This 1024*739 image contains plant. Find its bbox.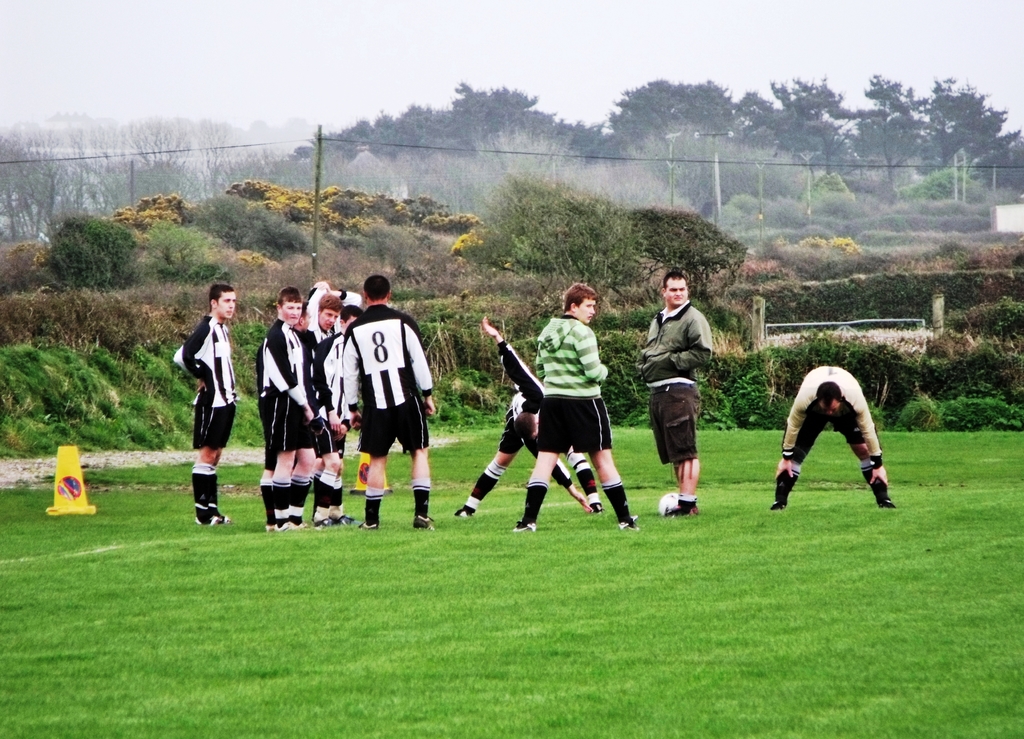
[x1=460, y1=167, x2=637, y2=308].
